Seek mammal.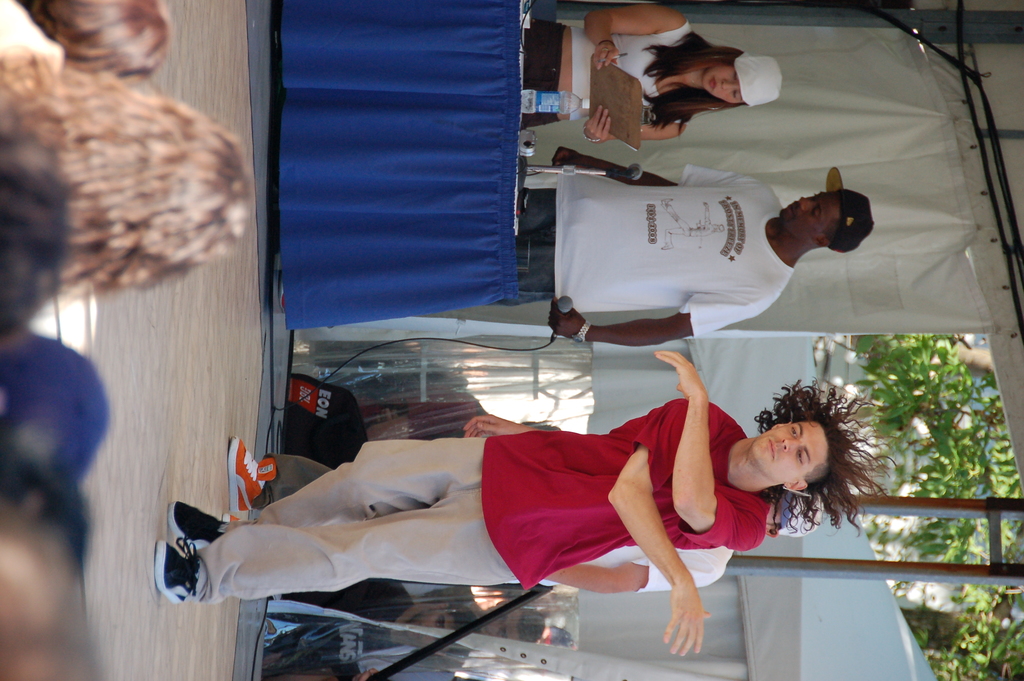
locate(281, 141, 881, 361).
